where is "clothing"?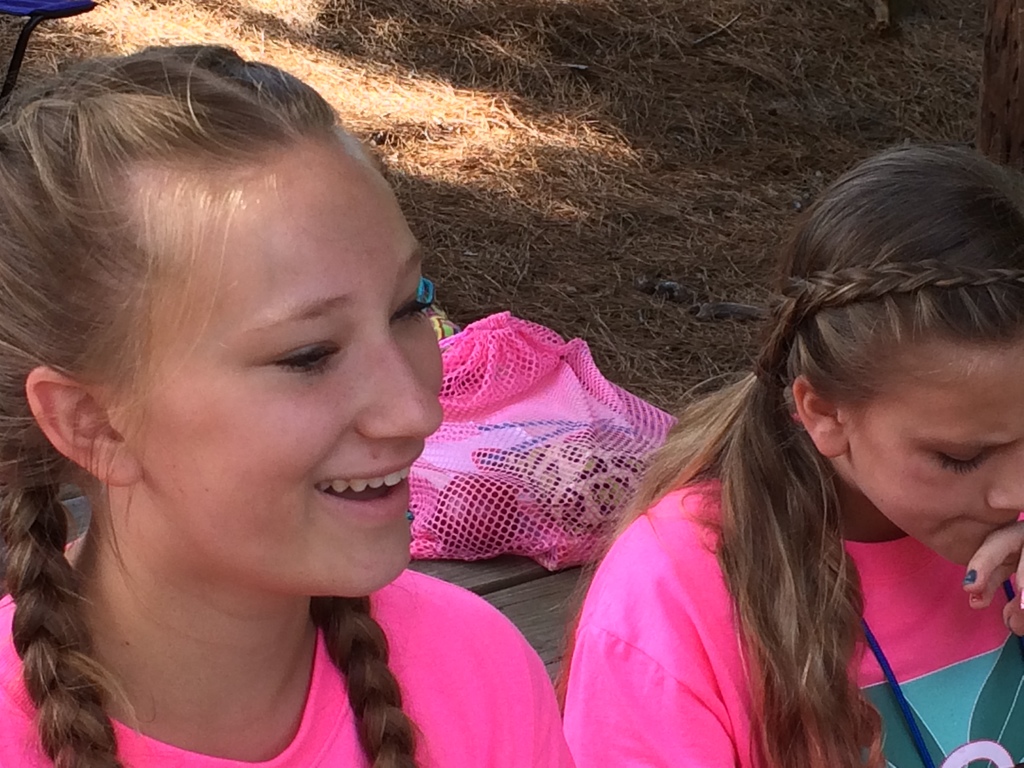
detection(557, 463, 1023, 767).
